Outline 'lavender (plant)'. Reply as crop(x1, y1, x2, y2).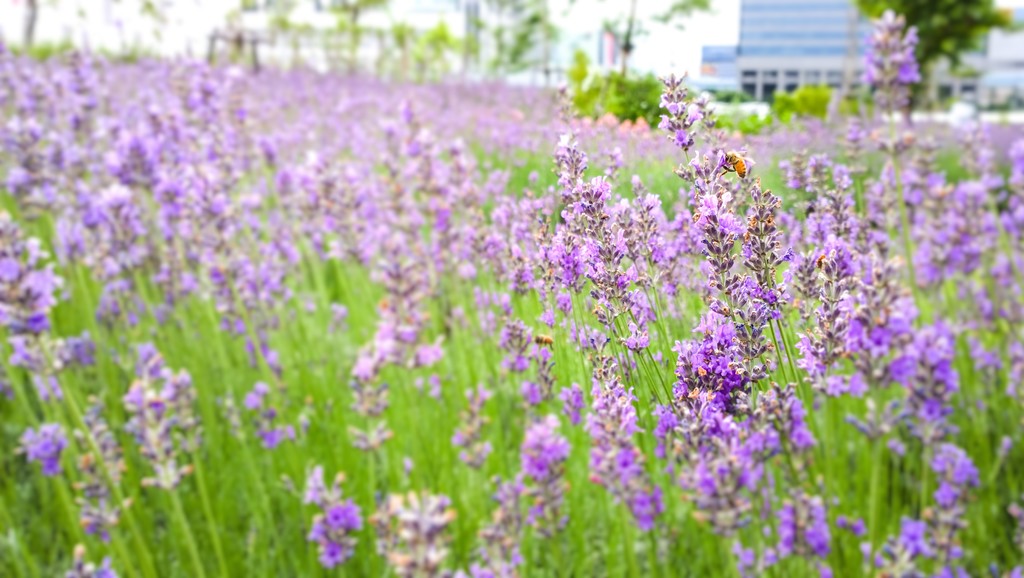
crop(10, 335, 73, 418).
